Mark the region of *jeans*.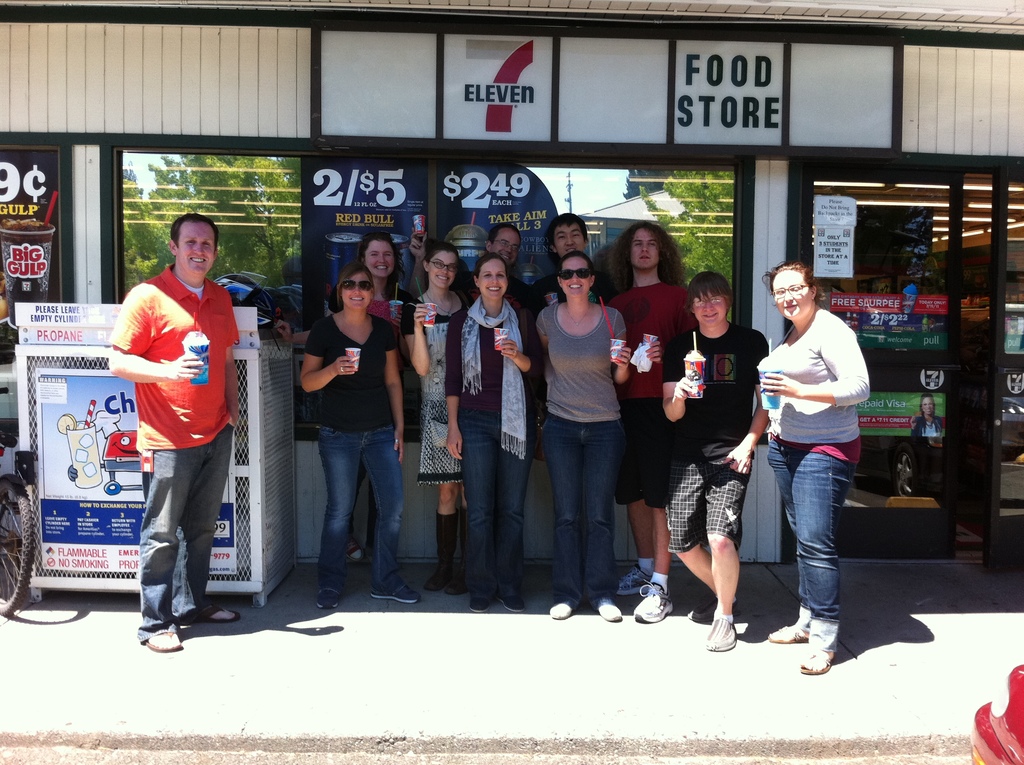
Region: crop(462, 412, 525, 597).
